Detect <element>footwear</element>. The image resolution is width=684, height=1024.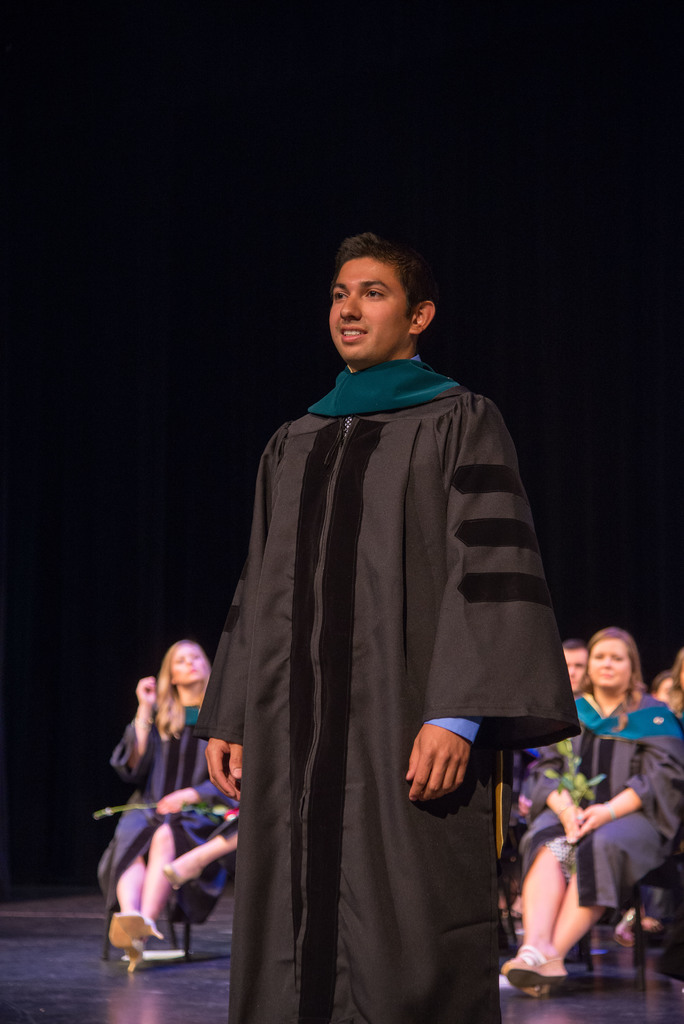
bbox=(503, 950, 567, 984).
